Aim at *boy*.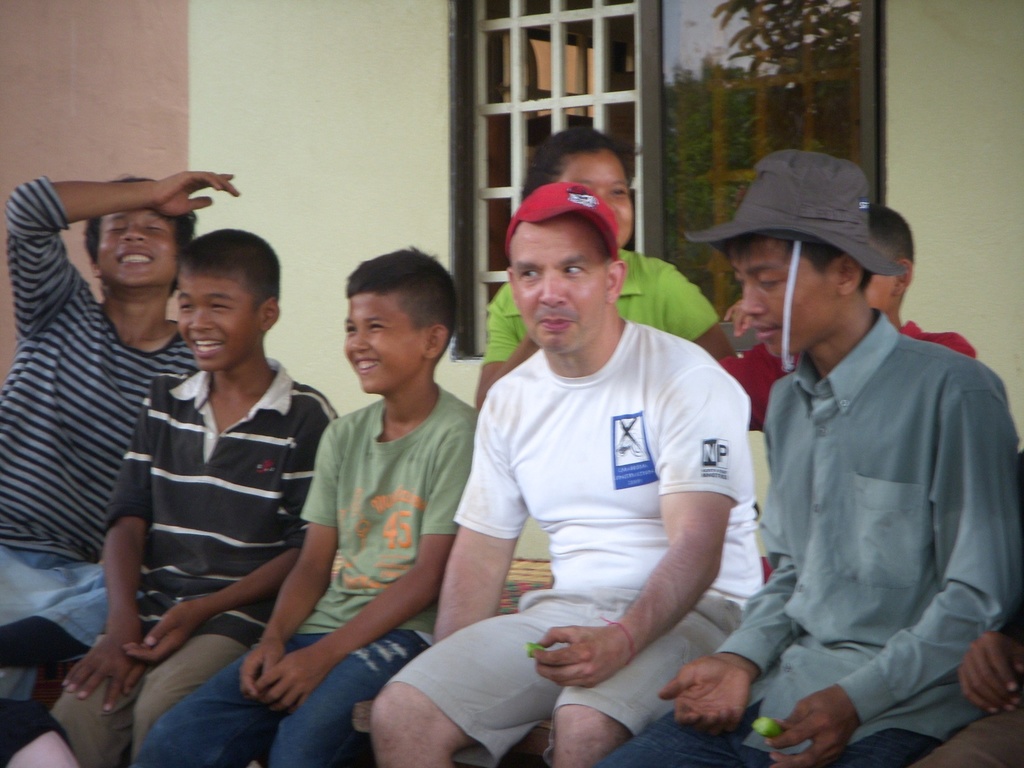
Aimed at bbox=[715, 202, 980, 429].
